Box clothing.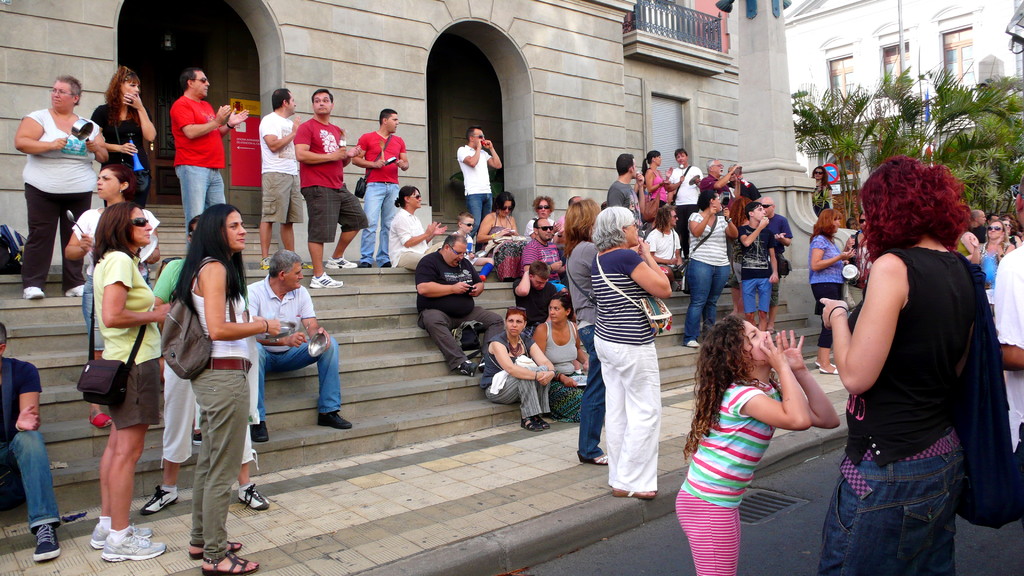
0, 356, 63, 525.
